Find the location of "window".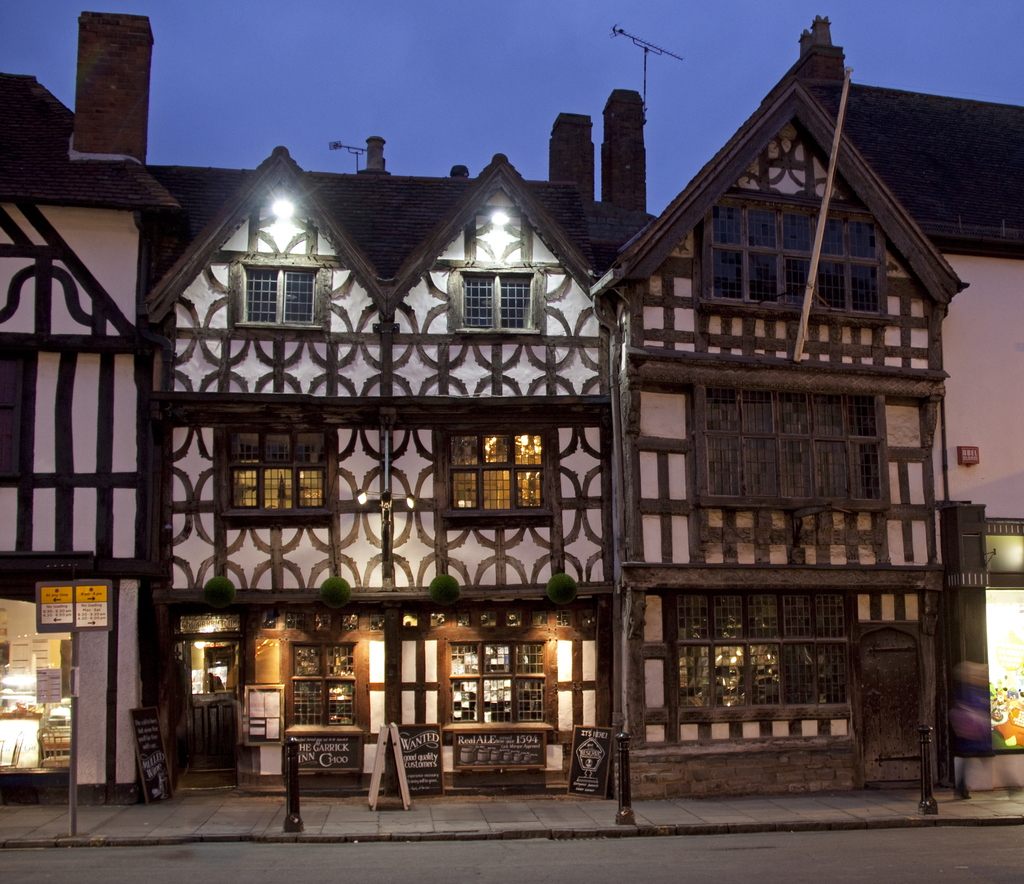
Location: locate(452, 641, 549, 722).
